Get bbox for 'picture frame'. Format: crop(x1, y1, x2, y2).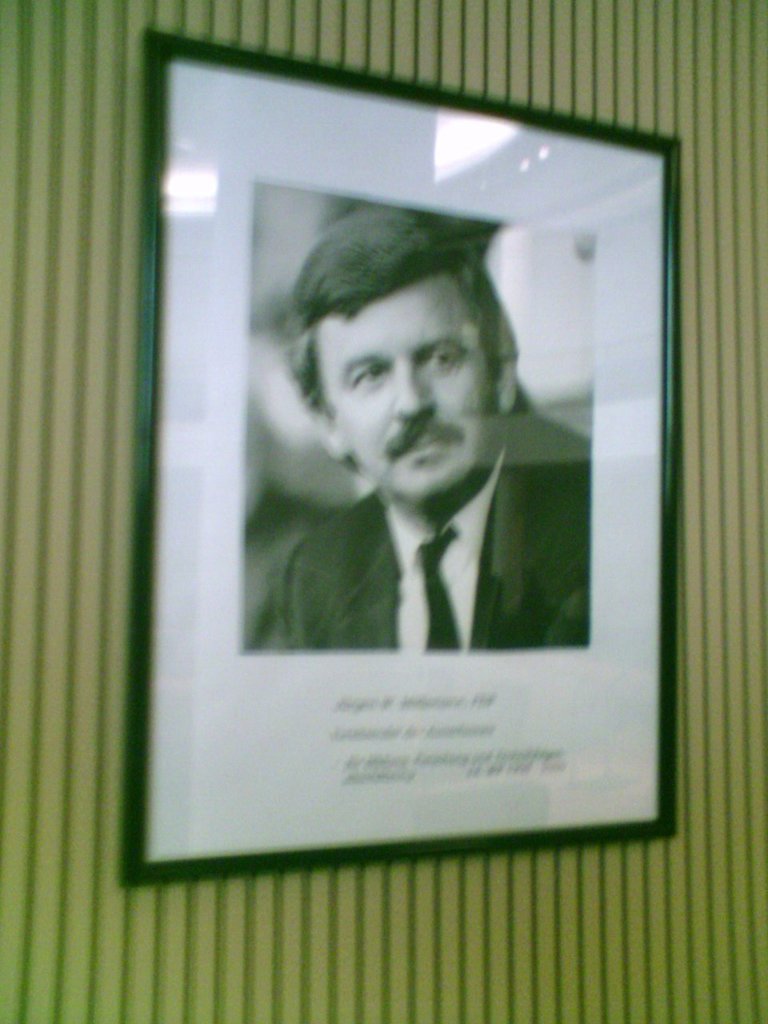
crop(116, 31, 682, 885).
